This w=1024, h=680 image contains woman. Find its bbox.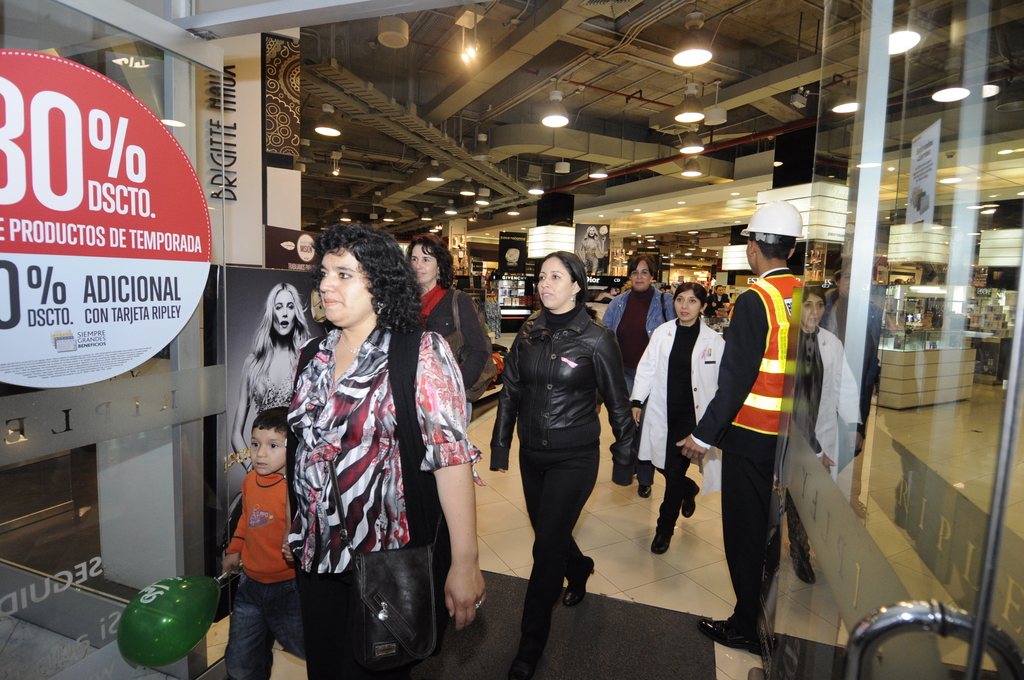
box(229, 281, 308, 474).
